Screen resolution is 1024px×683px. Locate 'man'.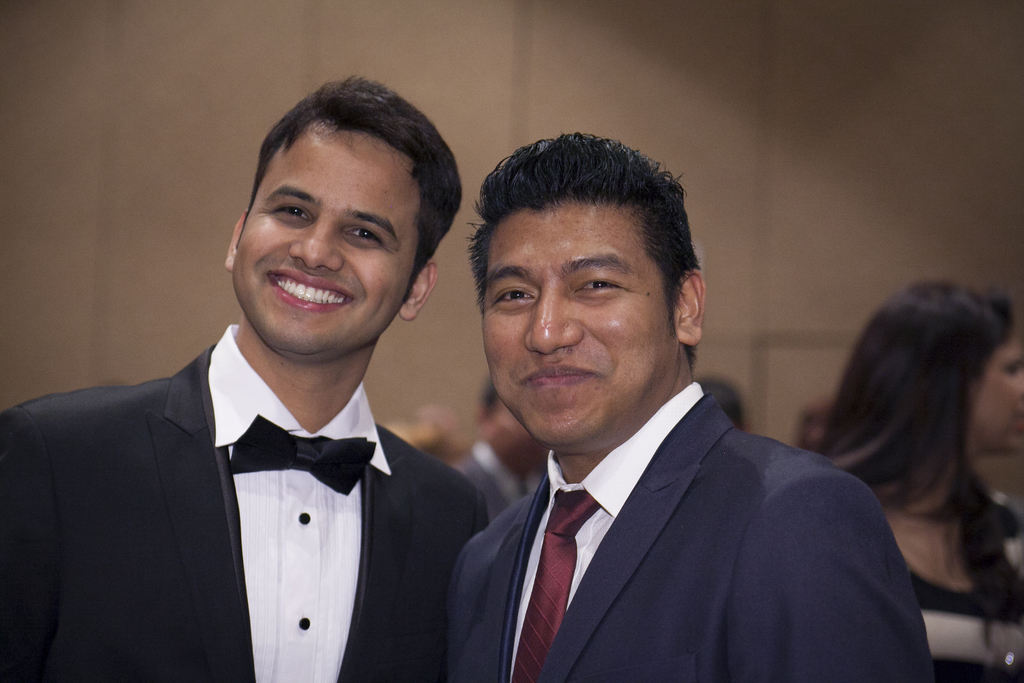
0 76 486 682.
